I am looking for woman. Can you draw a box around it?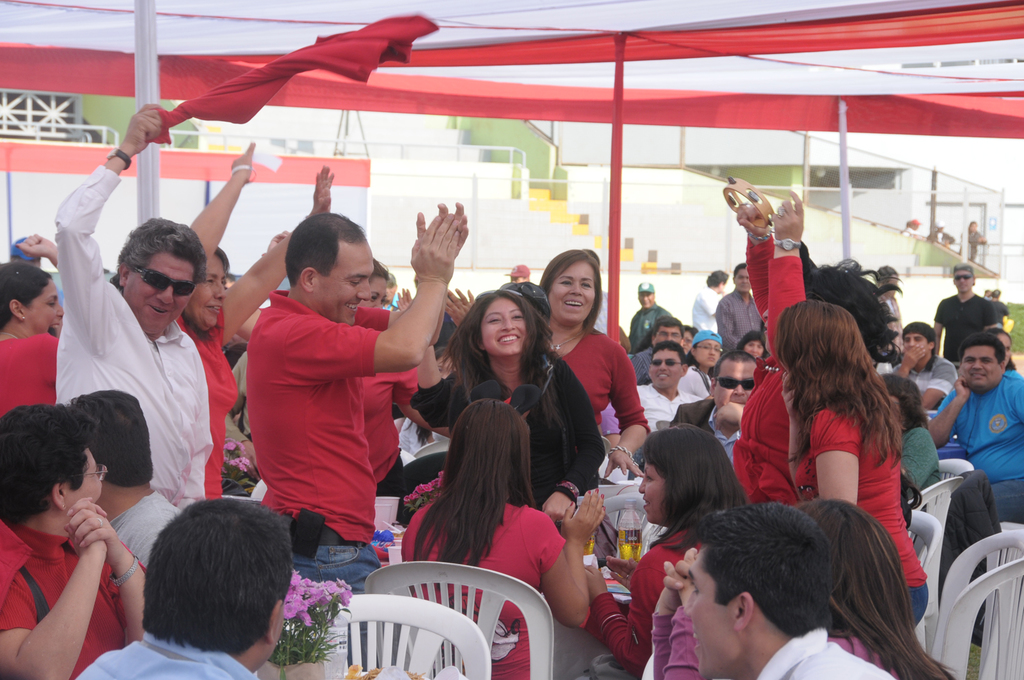
Sure, the bounding box is <bbox>677, 329, 728, 403</bbox>.
